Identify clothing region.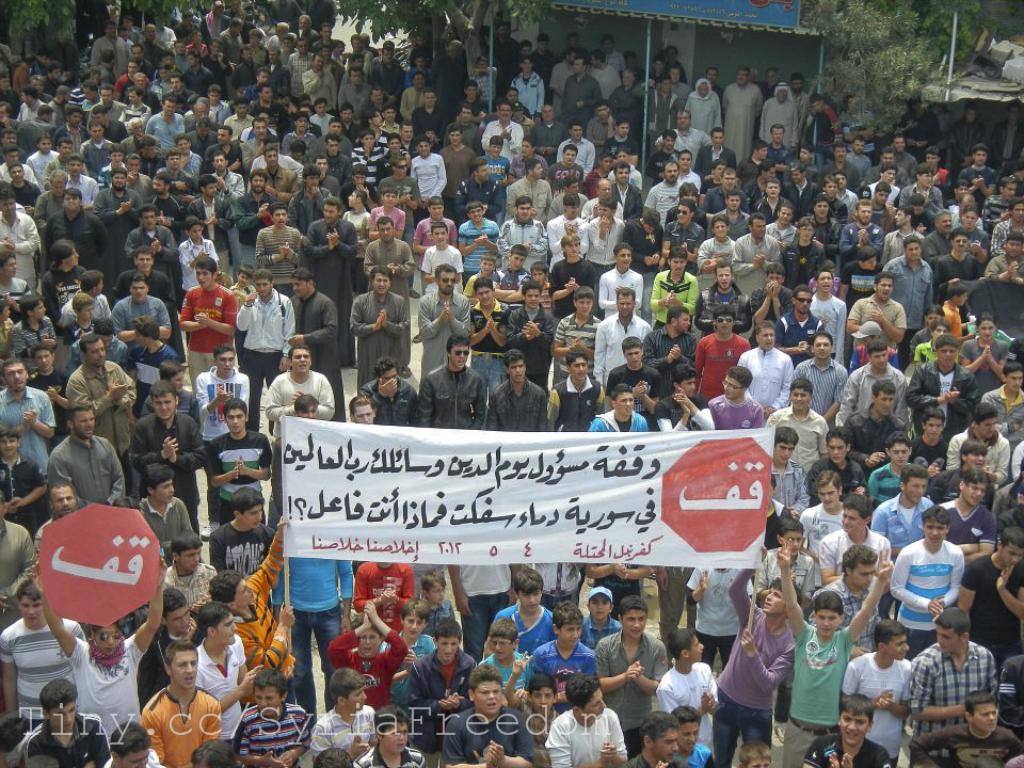
Region: left=508, top=307, right=549, bottom=381.
